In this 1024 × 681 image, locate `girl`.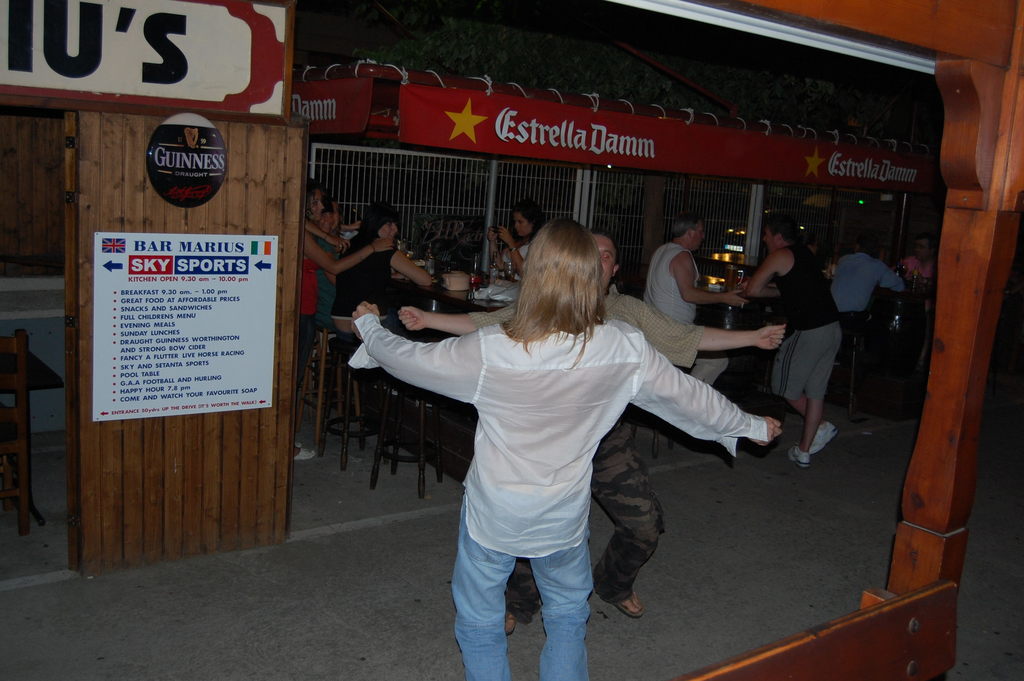
Bounding box: bbox(292, 174, 394, 461).
